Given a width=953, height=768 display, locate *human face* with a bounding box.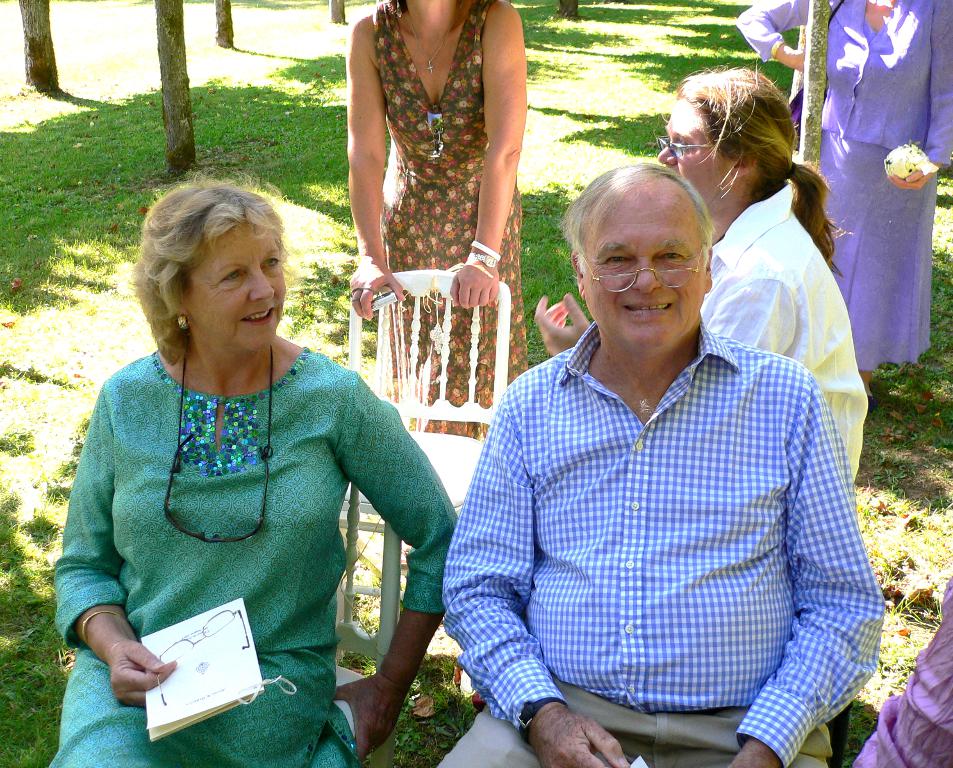
Located: bbox(581, 181, 703, 355).
